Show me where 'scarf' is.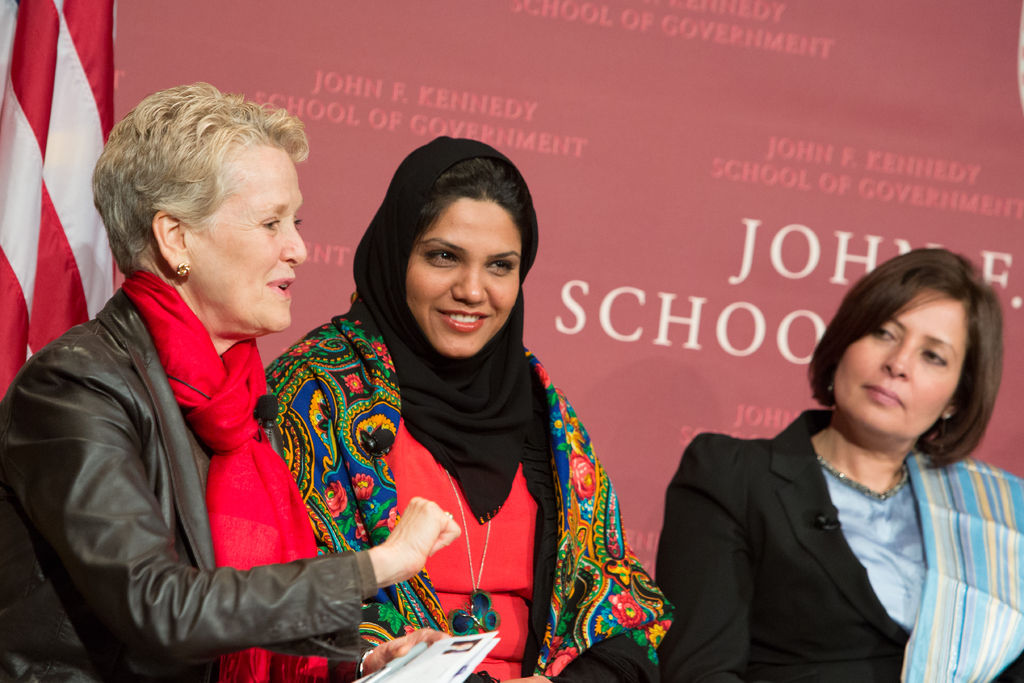
'scarf' is at BBox(349, 130, 557, 534).
